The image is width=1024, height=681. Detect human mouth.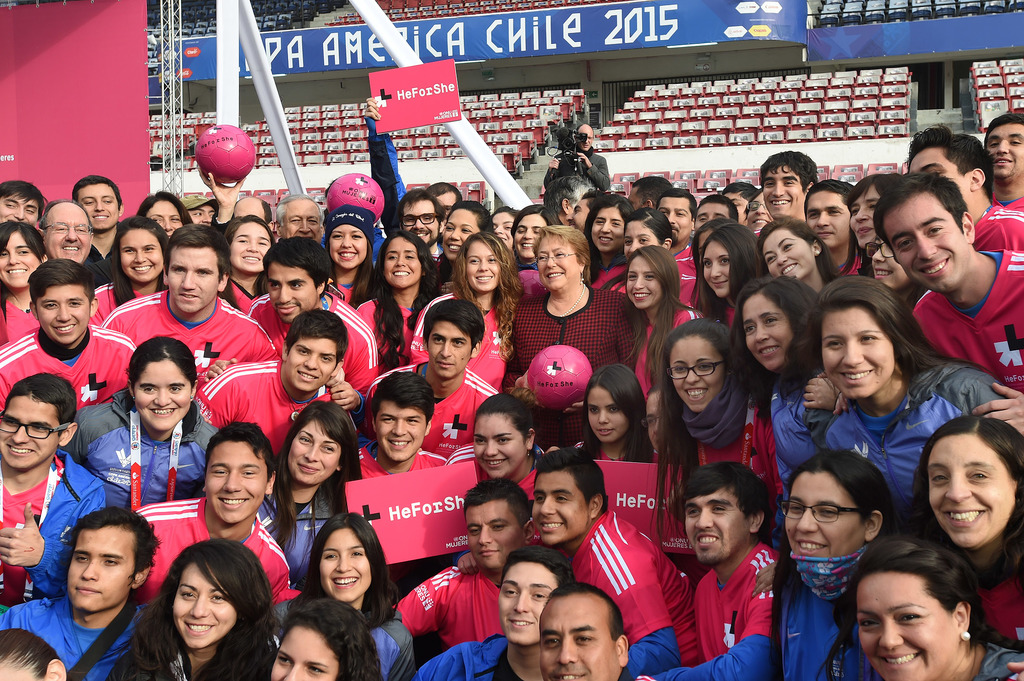
Detection: bbox=[444, 241, 461, 253].
